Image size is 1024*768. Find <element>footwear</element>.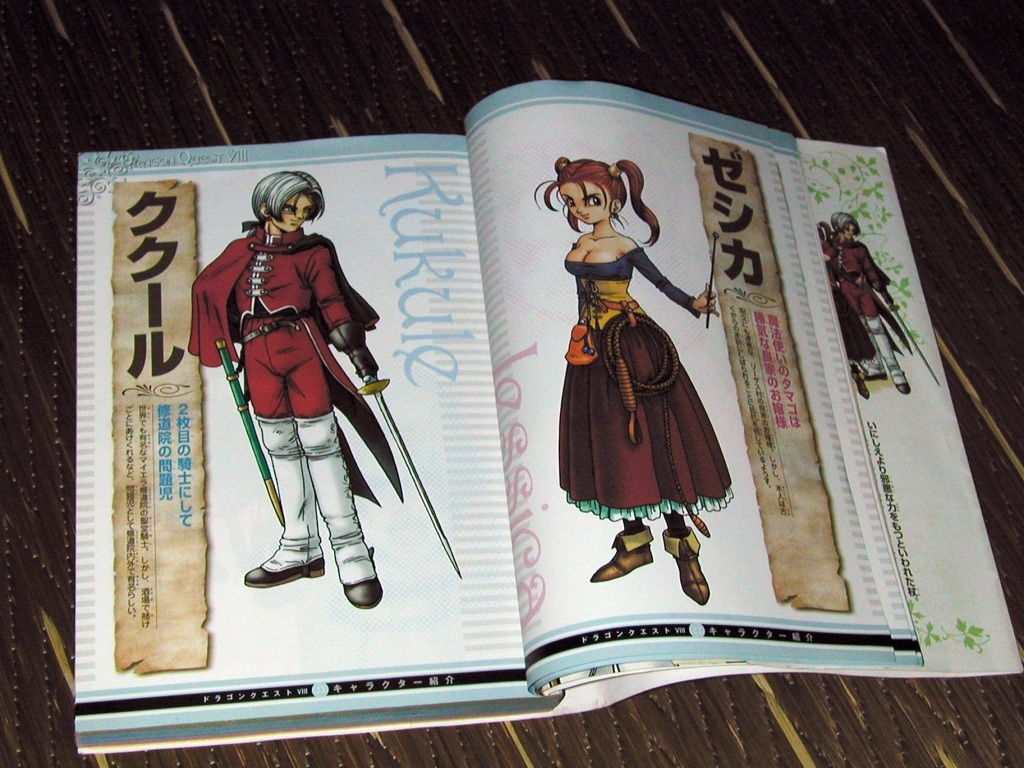
pyautogui.locateOnScreen(593, 526, 652, 576).
